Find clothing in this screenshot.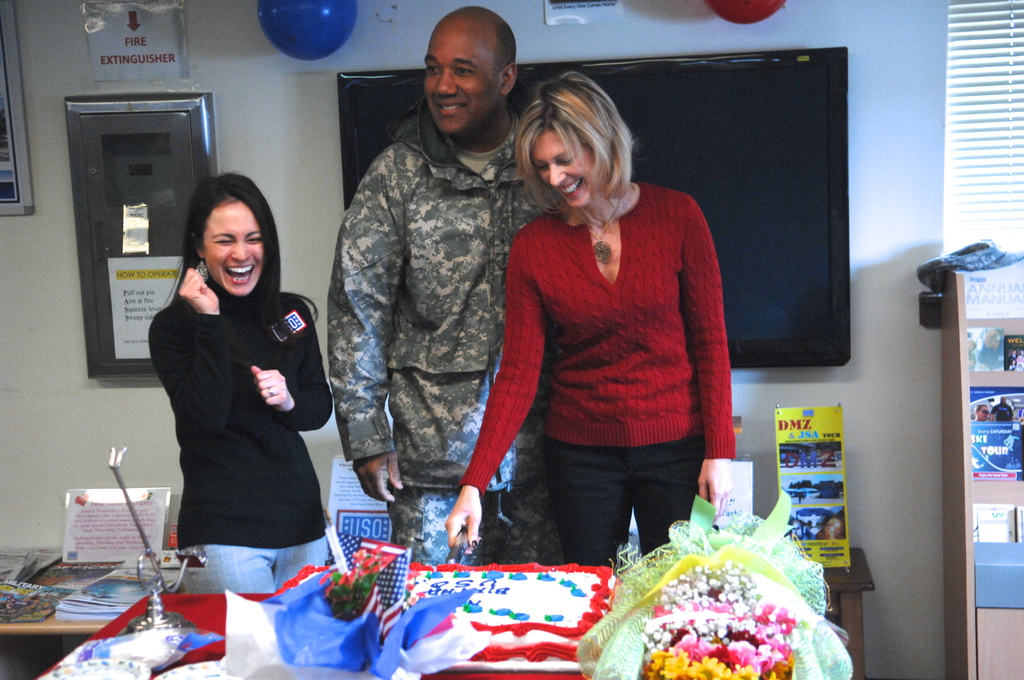
The bounding box for clothing is l=323, t=109, r=578, b=571.
